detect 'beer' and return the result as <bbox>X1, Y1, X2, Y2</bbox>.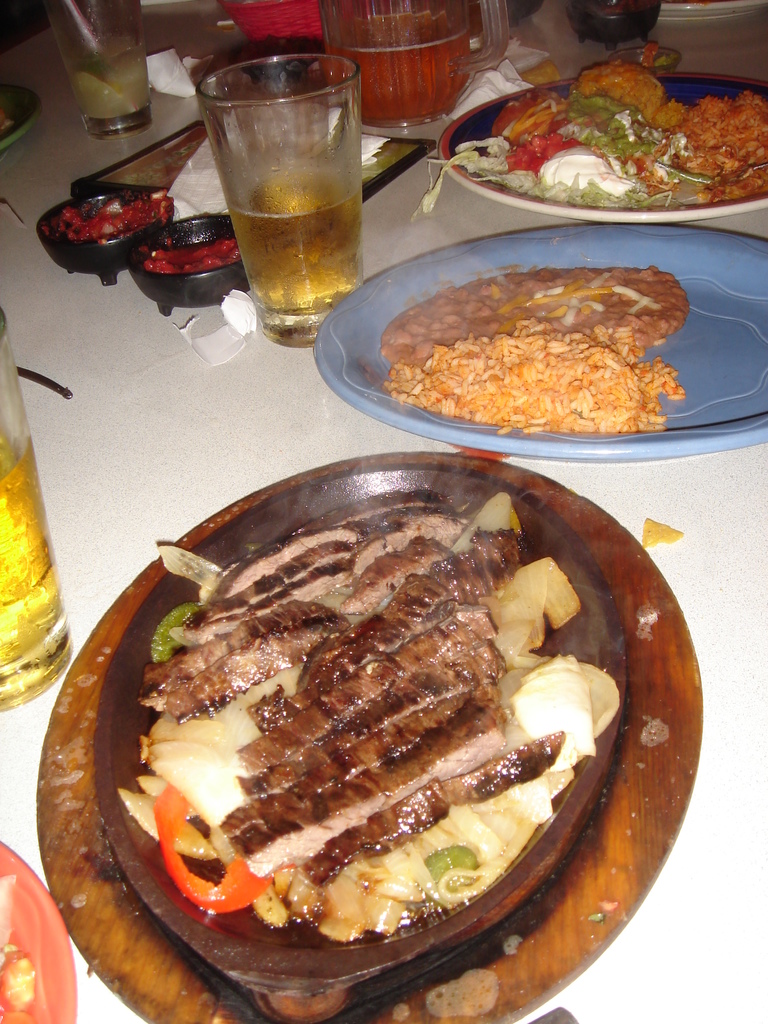
<bbox>216, 156, 357, 338</bbox>.
